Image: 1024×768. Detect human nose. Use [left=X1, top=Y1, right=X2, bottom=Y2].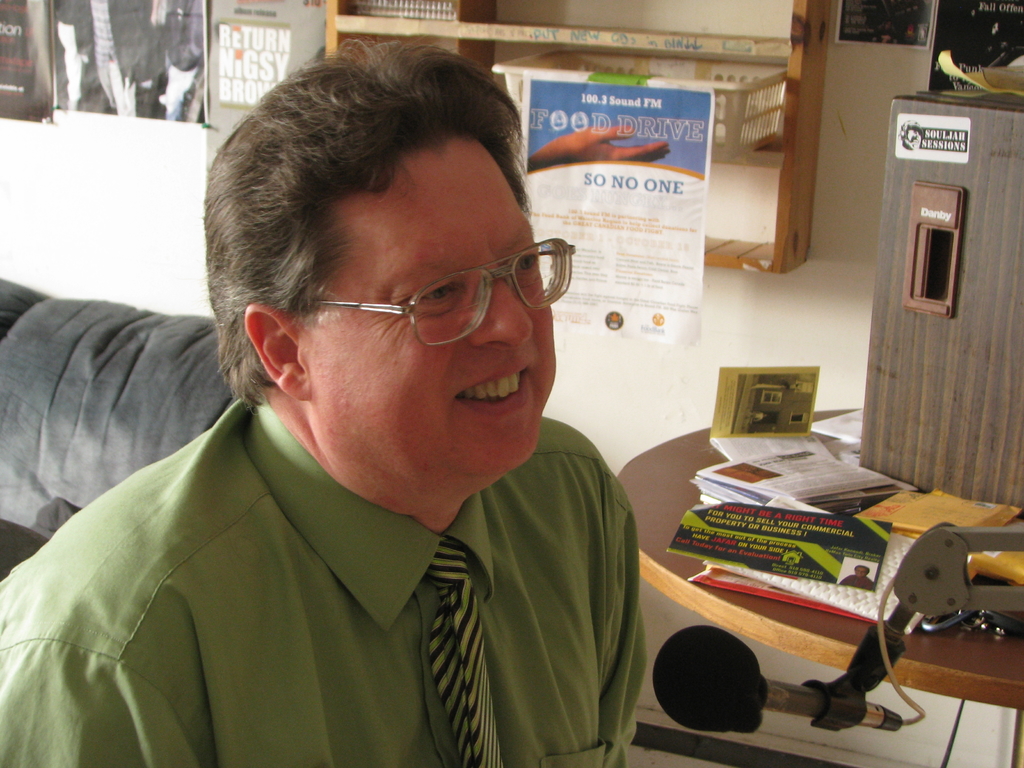
[left=467, top=267, right=536, bottom=351].
